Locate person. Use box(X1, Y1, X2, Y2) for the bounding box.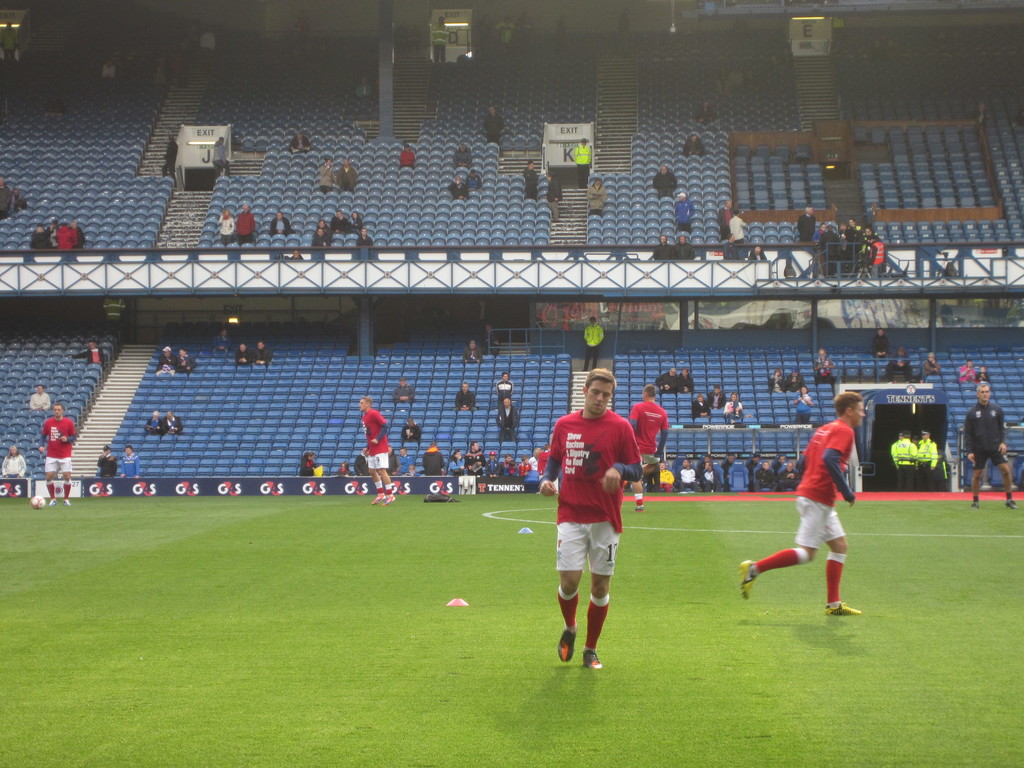
box(627, 382, 668, 490).
